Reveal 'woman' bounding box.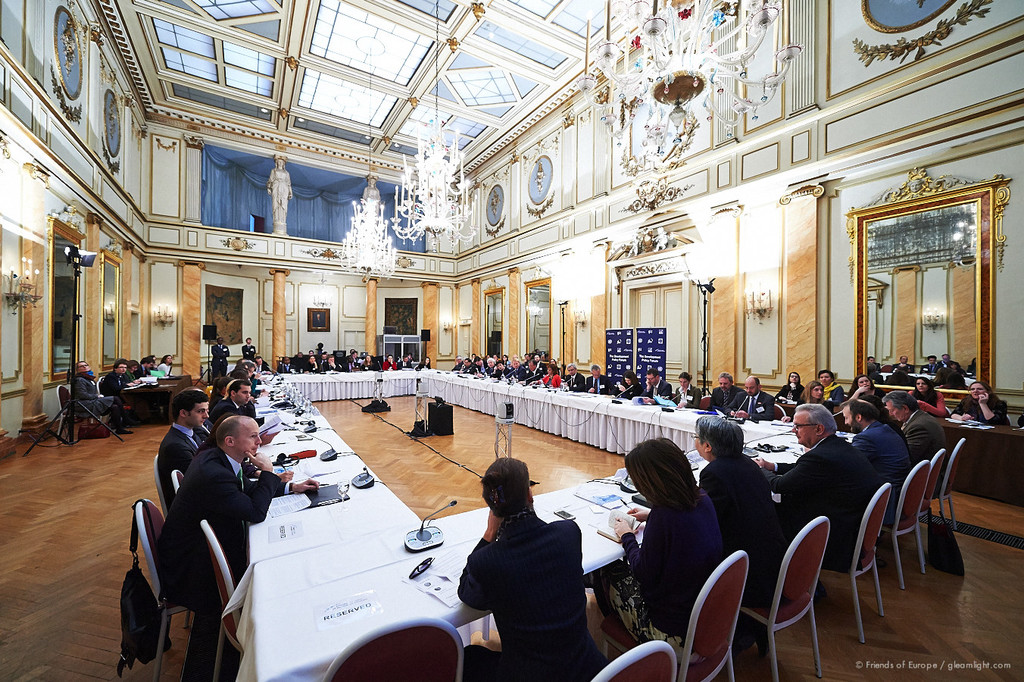
Revealed: (left=624, top=441, right=732, bottom=653).
